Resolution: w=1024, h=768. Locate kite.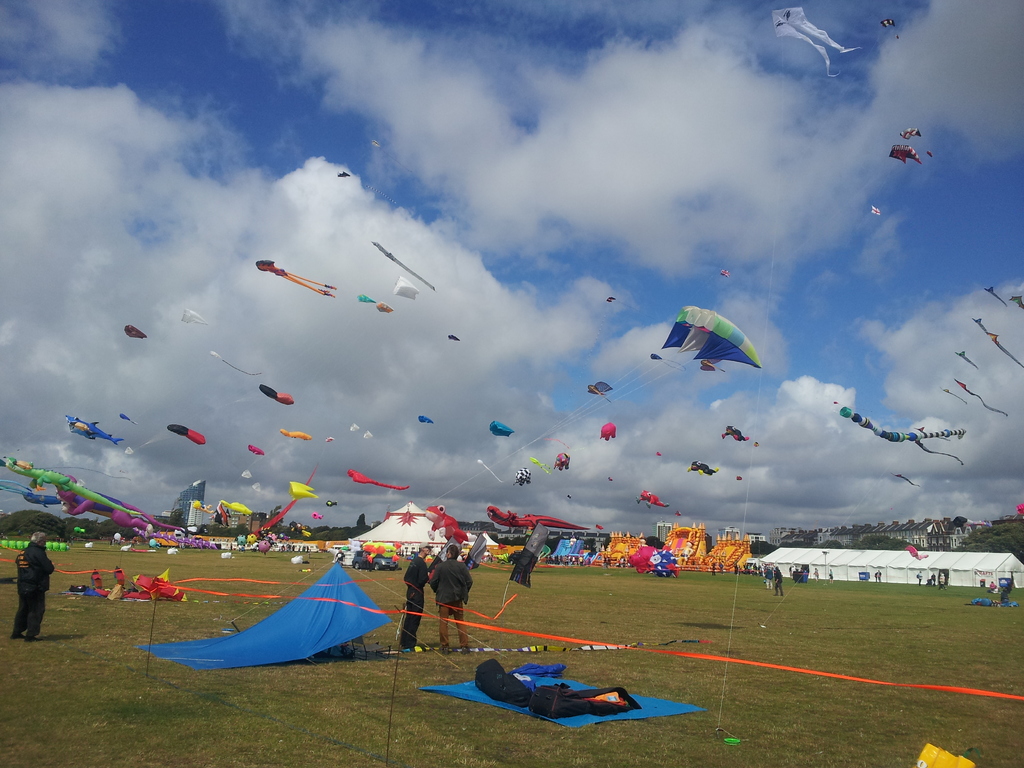
bbox(256, 380, 378, 440).
